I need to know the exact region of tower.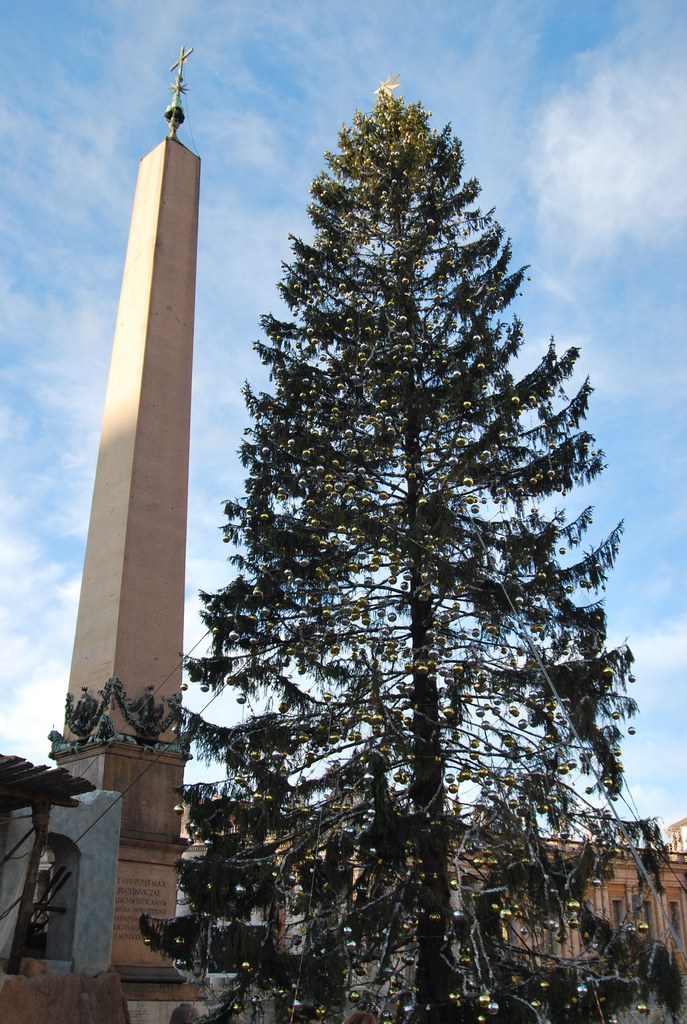
Region: x1=56, y1=52, x2=225, y2=822.
